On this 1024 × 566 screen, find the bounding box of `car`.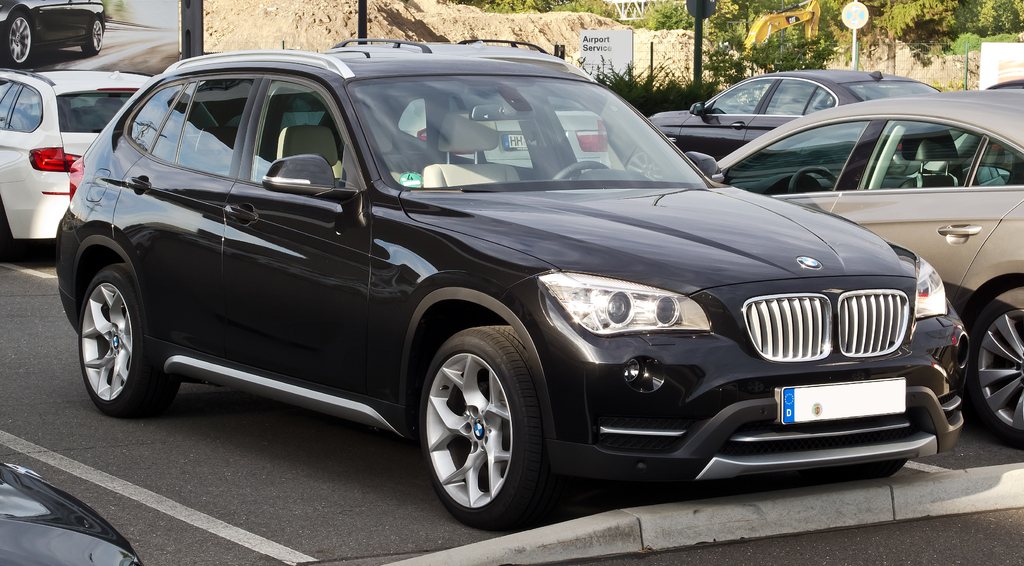
Bounding box: [0,67,157,263].
